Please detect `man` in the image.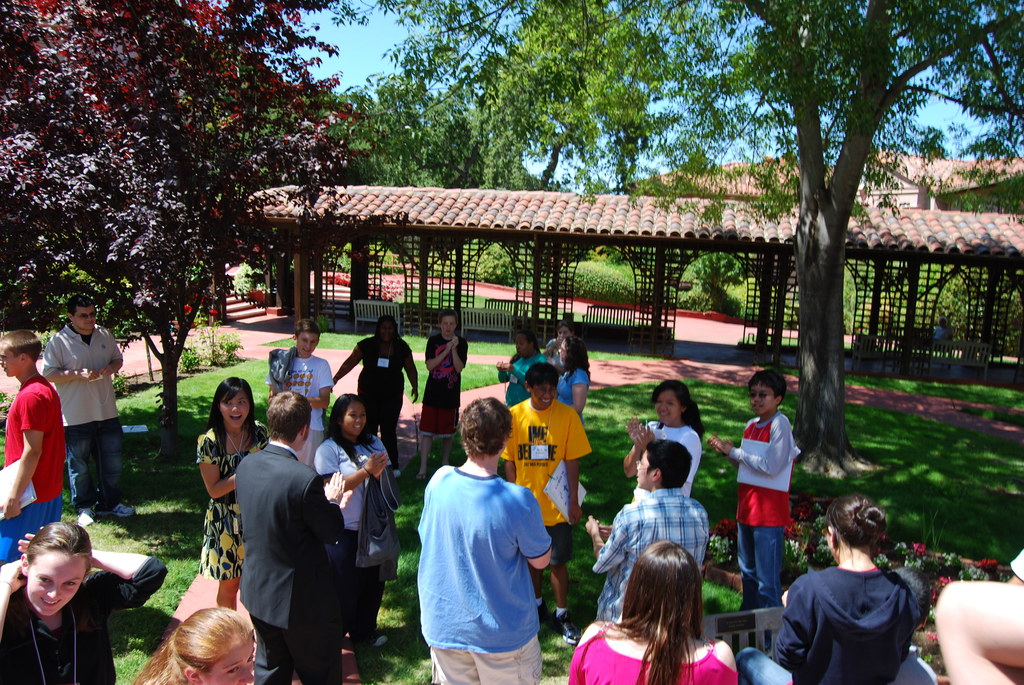
(x1=40, y1=294, x2=138, y2=523).
